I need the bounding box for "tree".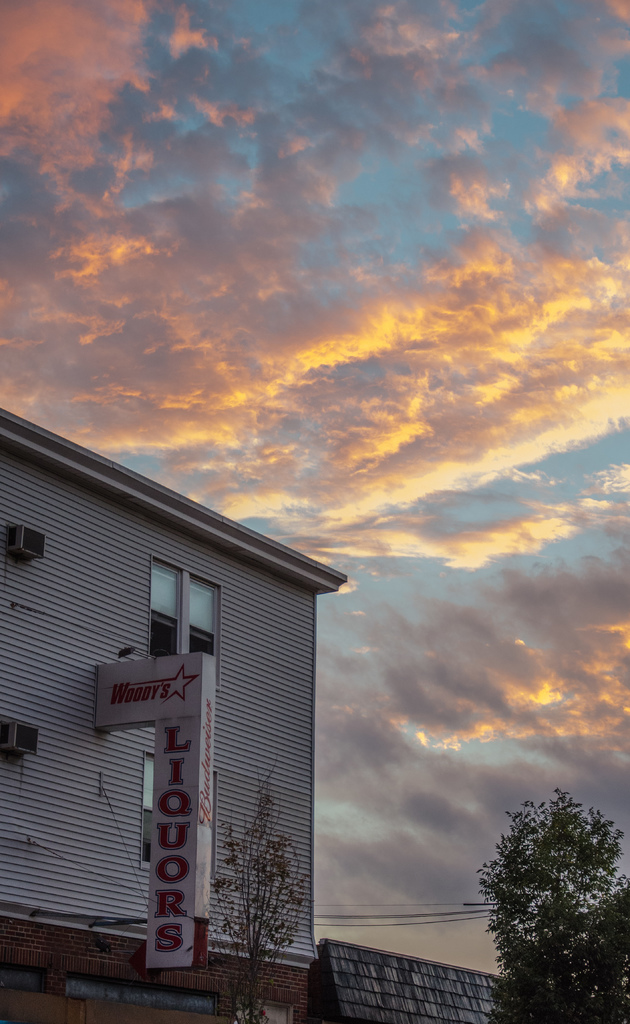
Here it is: {"x1": 192, "y1": 779, "x2": 316, "y2": 1023}.
